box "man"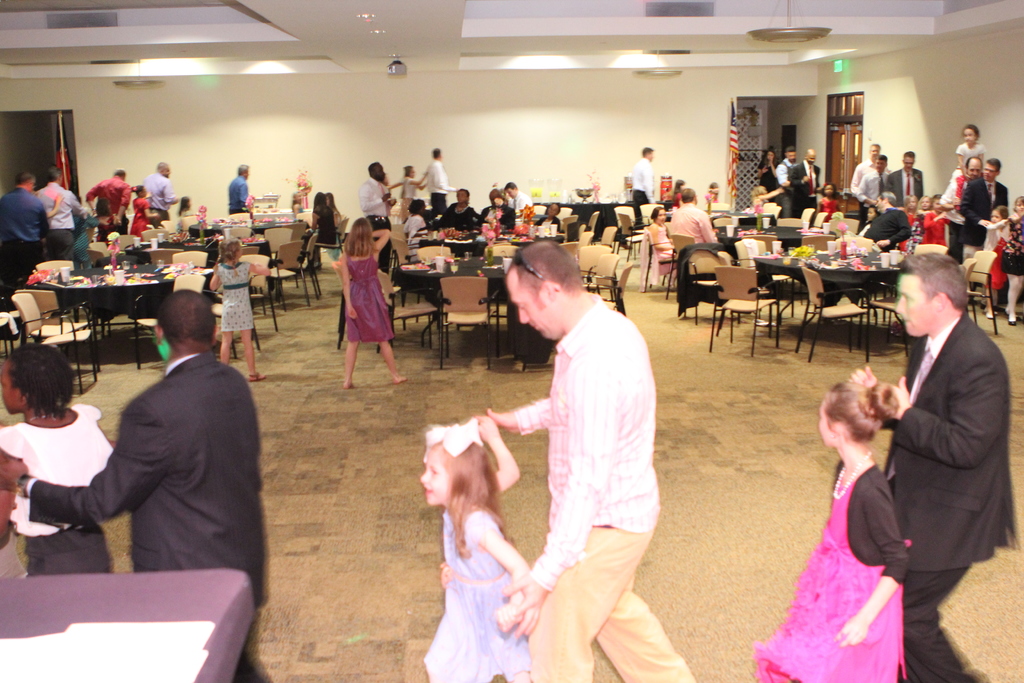
(774,145,800,215)
